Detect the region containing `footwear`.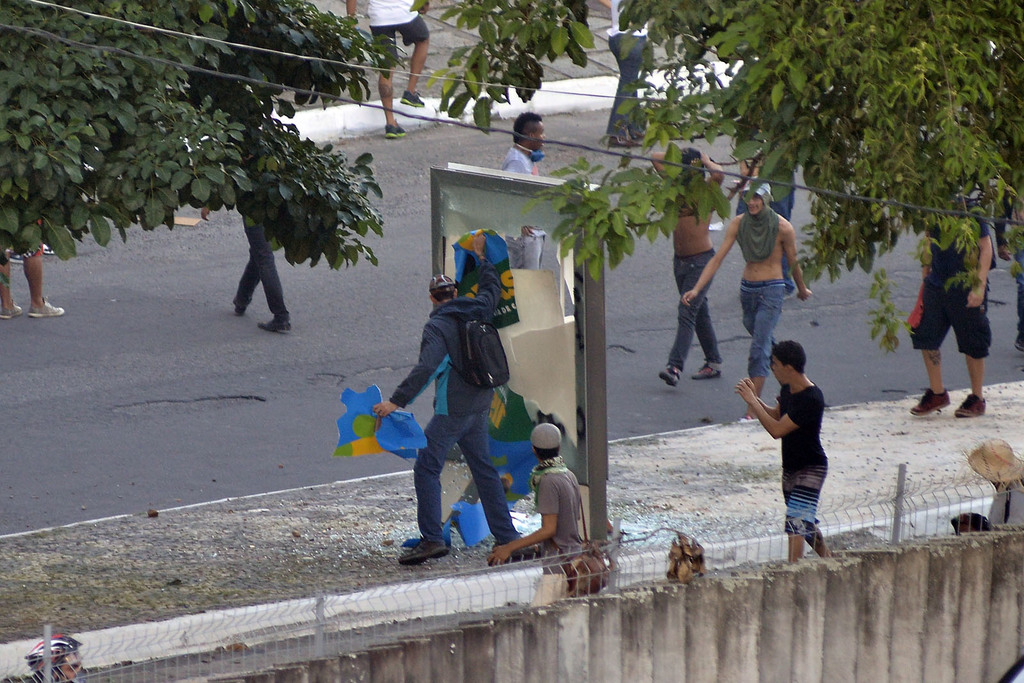
[left=915, top=389, right=948, bottom=415].
